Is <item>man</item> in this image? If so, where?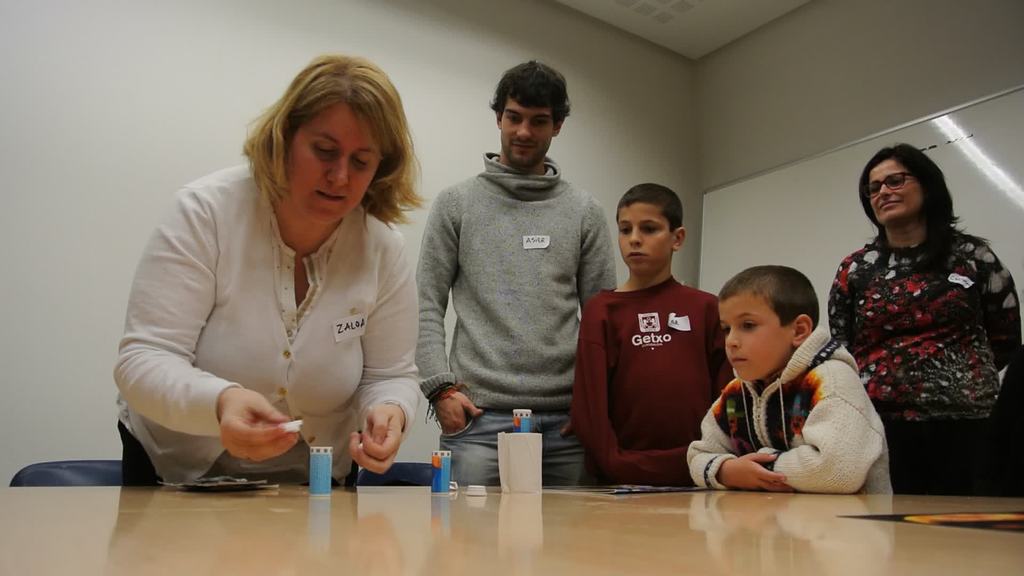
Yes, at crop(421, 59, 634, 479).
